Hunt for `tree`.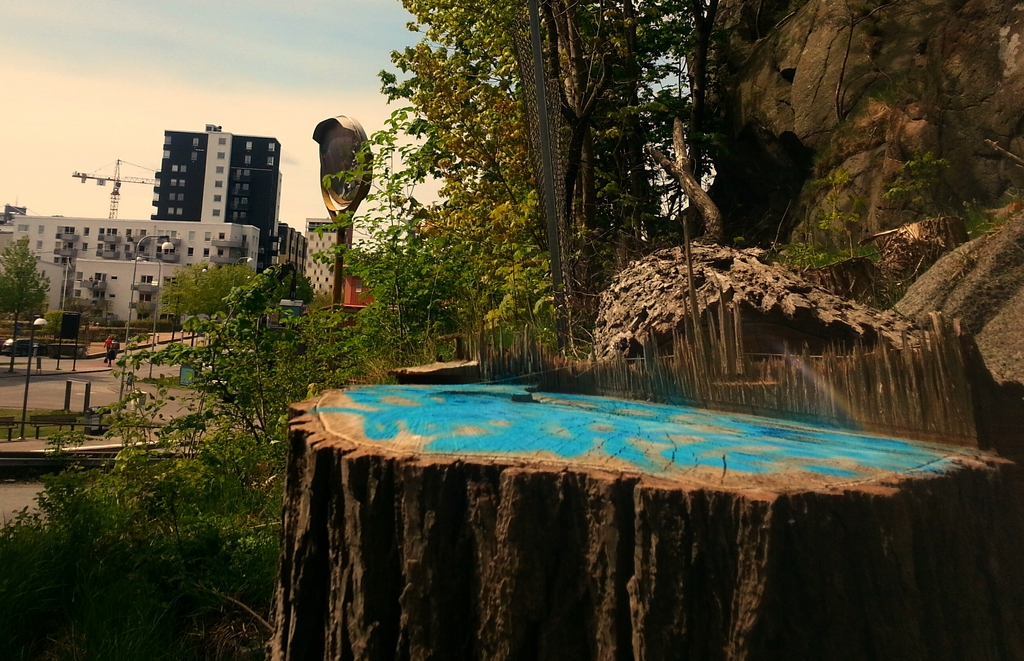
Hunted down at BBox(276, 267, 320, 304).
